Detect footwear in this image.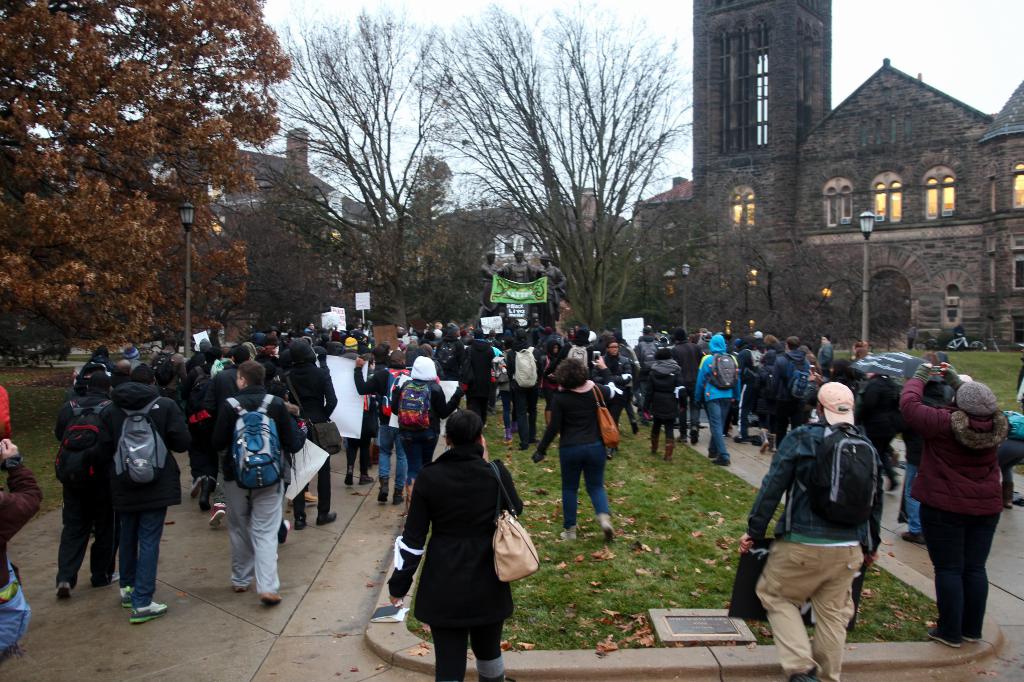
Detection: bbox(392, 486, 405, 504).
